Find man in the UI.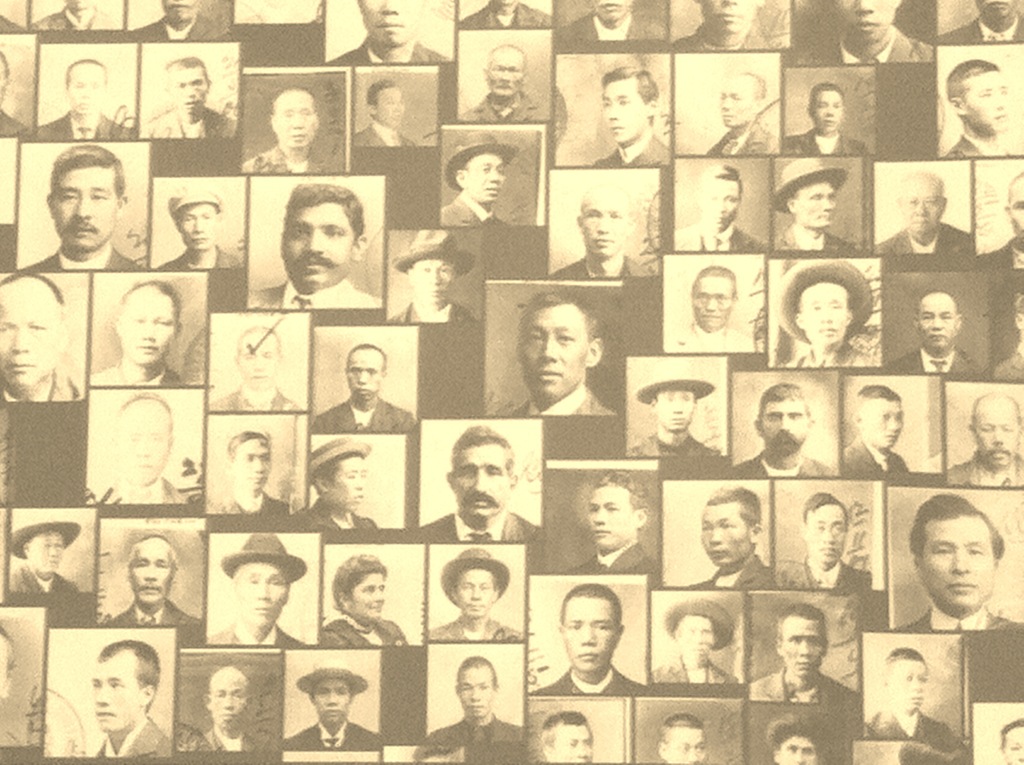
UI element at 879:494:1012:632.
